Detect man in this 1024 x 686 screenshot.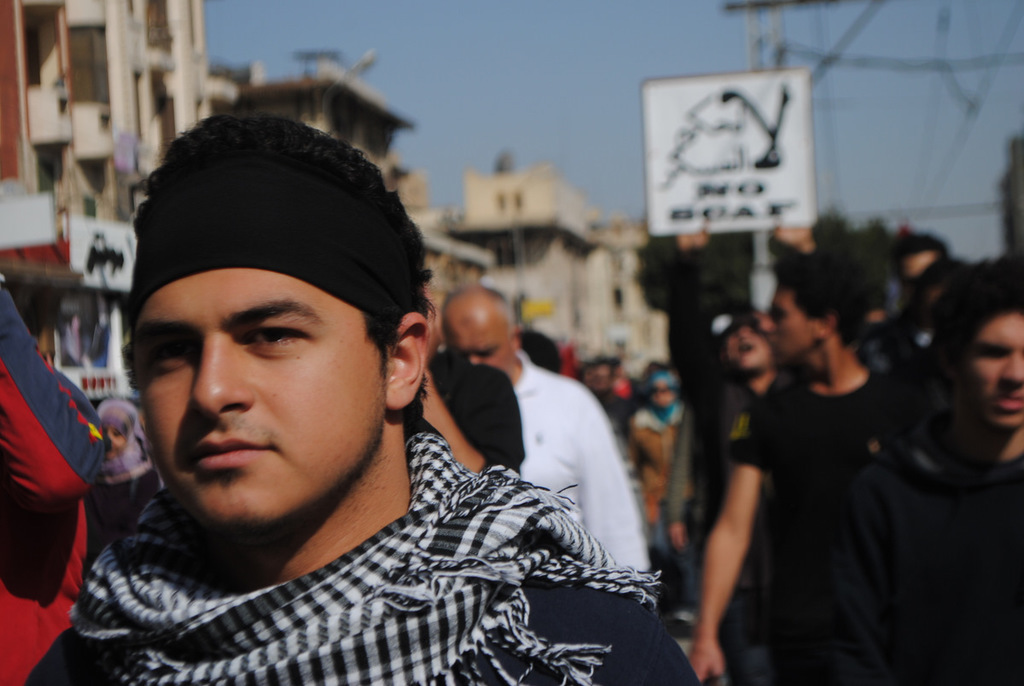
Detection: bbox(906, 267, 1023, 685).
